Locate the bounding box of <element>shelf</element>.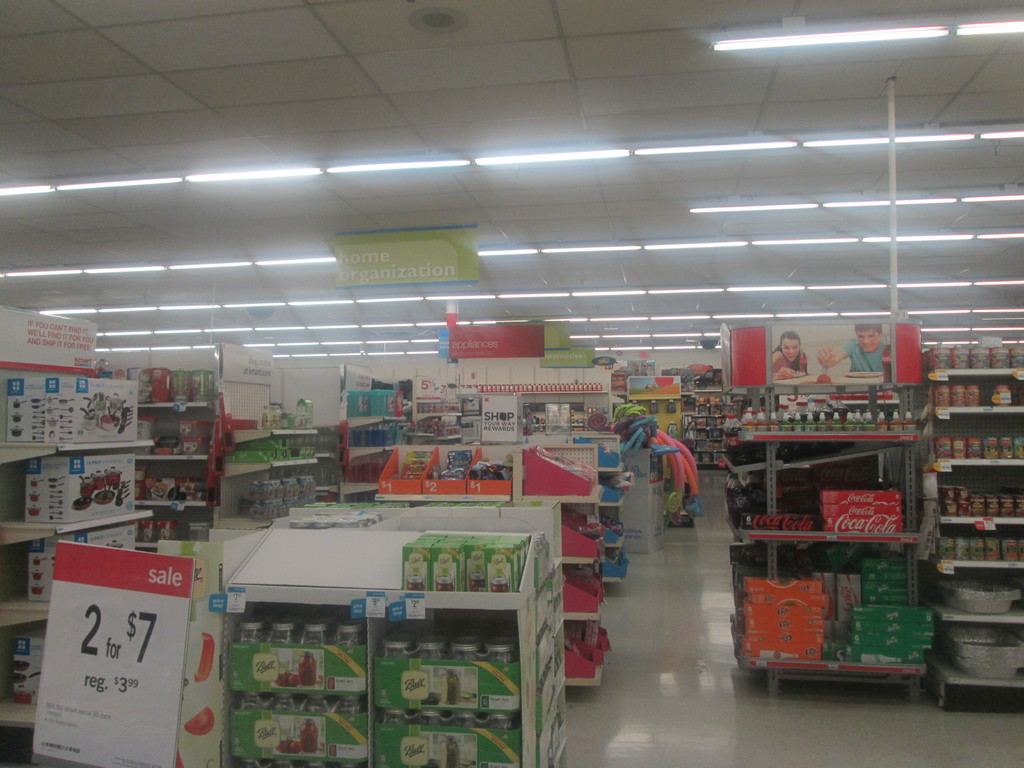
Bounding box: bbox=[717, 375, 916, 705].
